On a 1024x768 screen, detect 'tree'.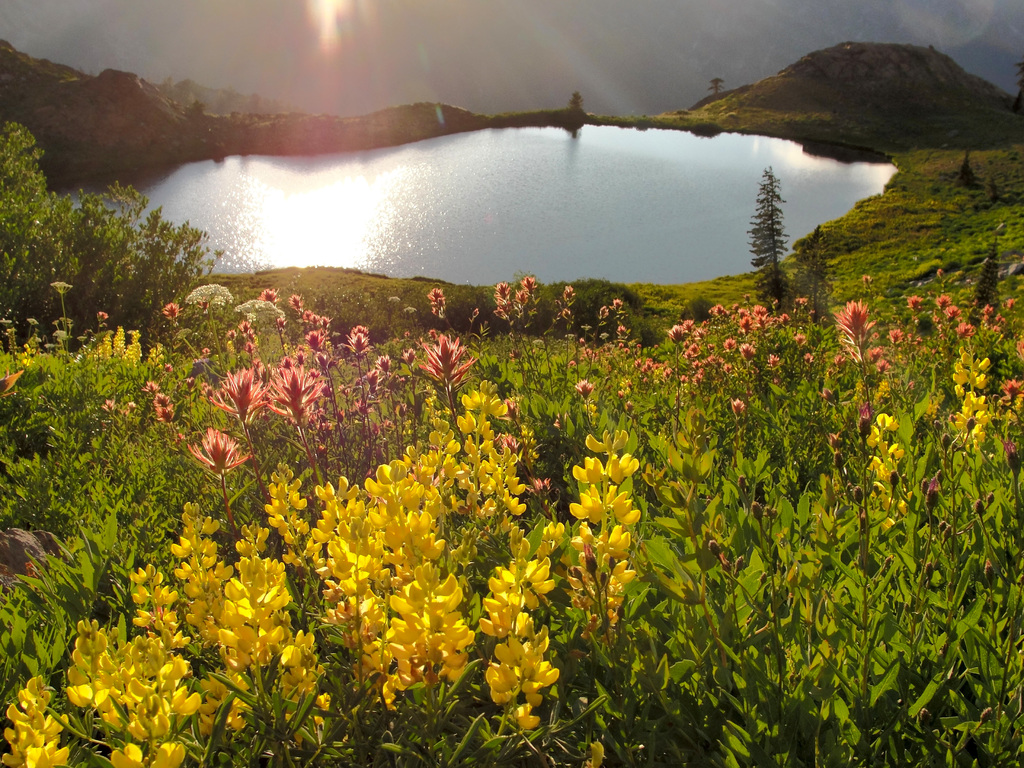
BBox(567, 98, 583, 114).
